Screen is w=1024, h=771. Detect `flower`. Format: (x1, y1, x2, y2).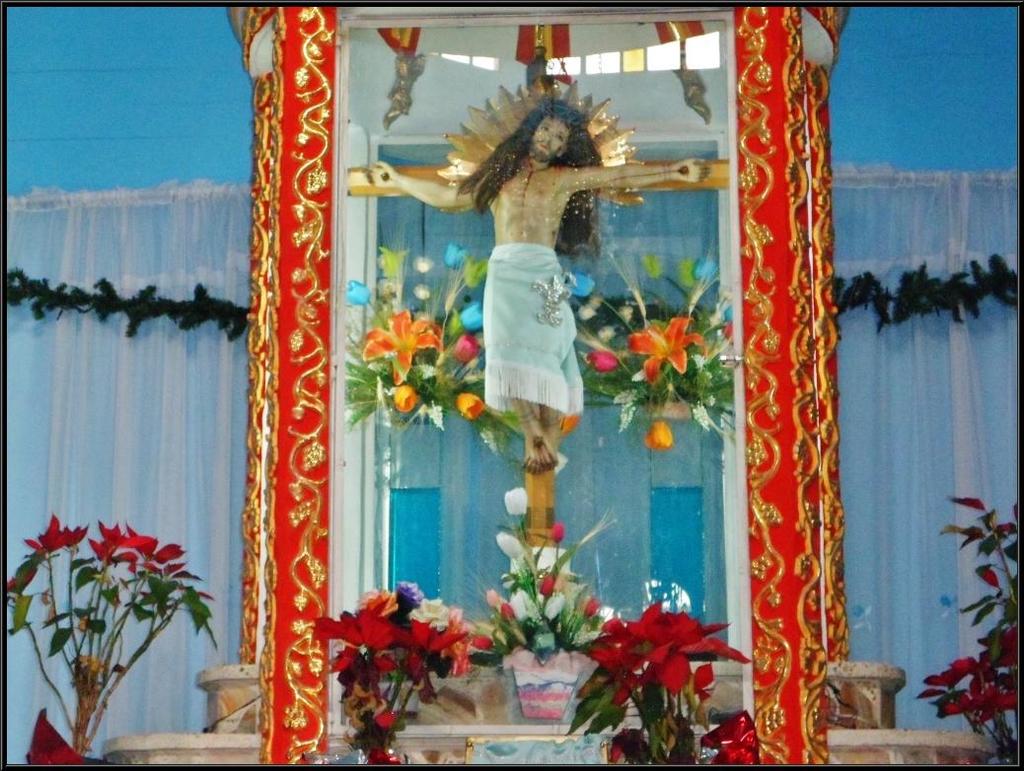
(980, 626, 1019, 684).
